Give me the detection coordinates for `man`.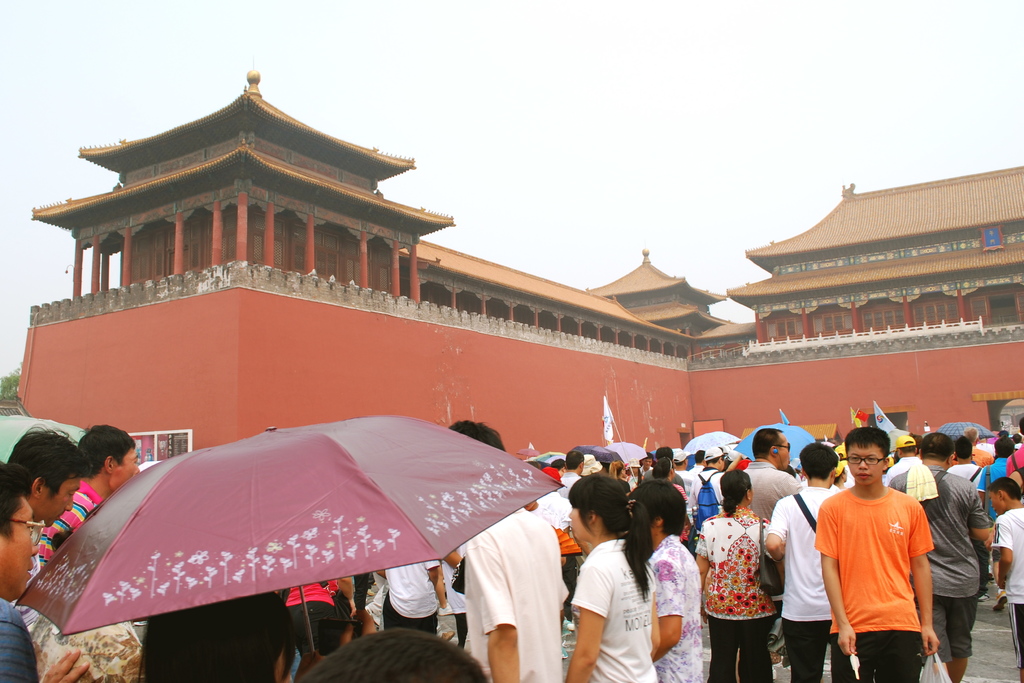
locate(885, 429, 992, 682).
